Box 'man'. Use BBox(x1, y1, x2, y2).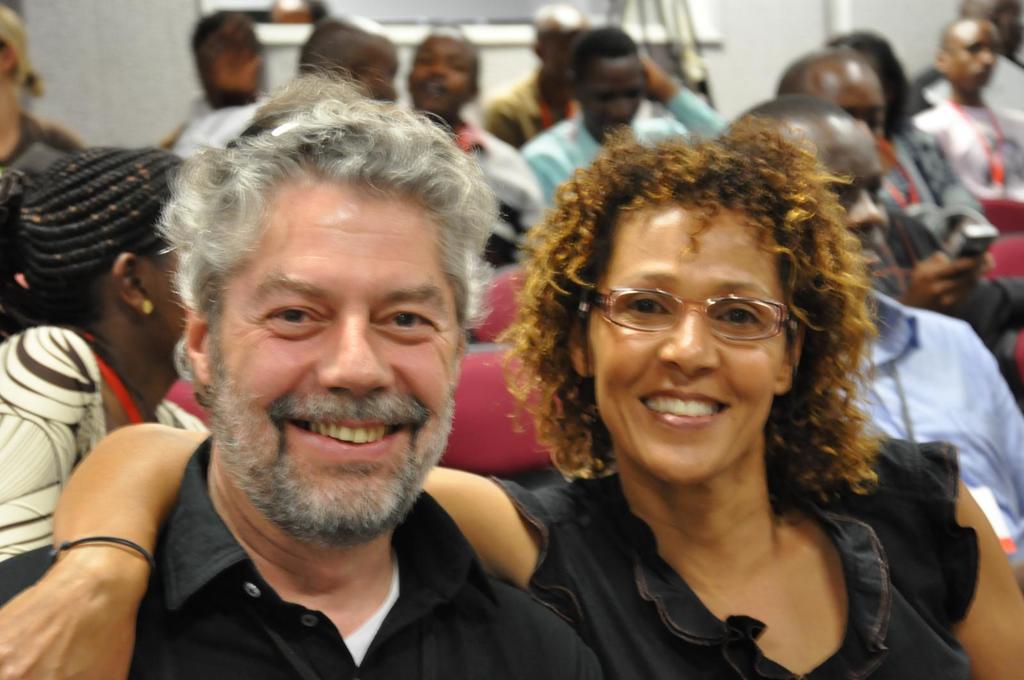
BBox(724, 94, 1023, 606).
